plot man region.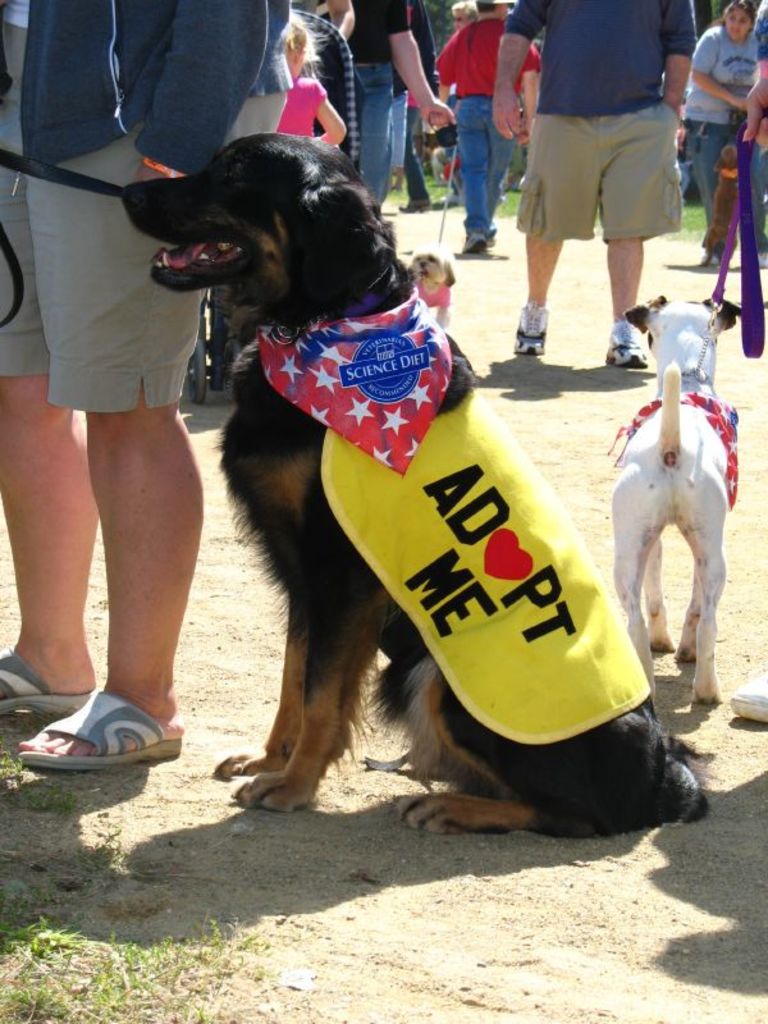
Plotted at 0:0:297:782.
